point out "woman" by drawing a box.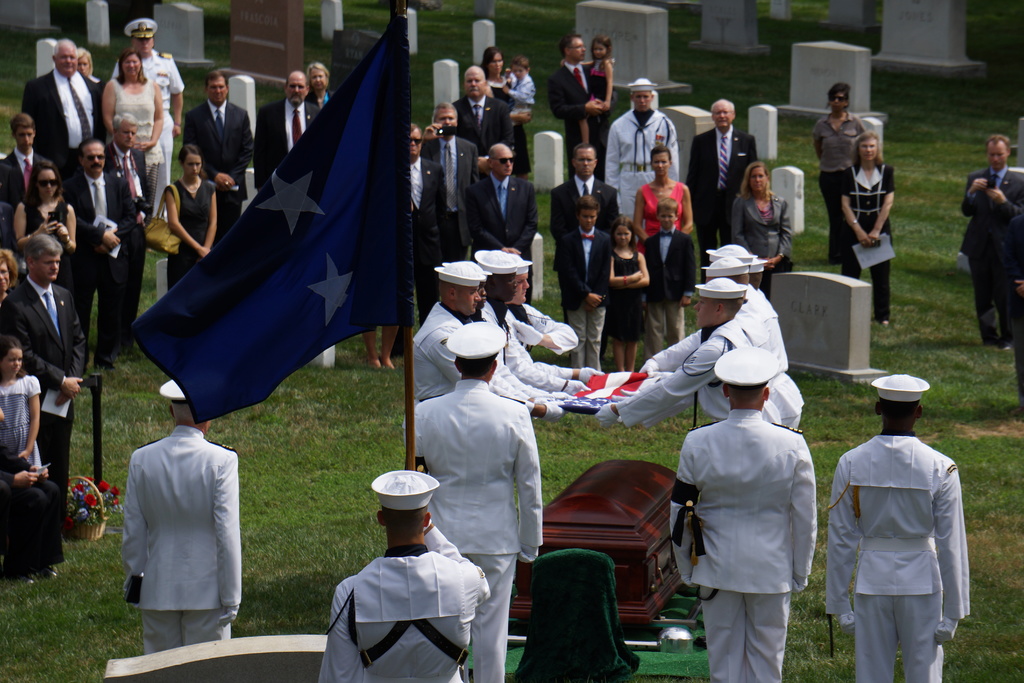
region(13, 160, 77, 276).
